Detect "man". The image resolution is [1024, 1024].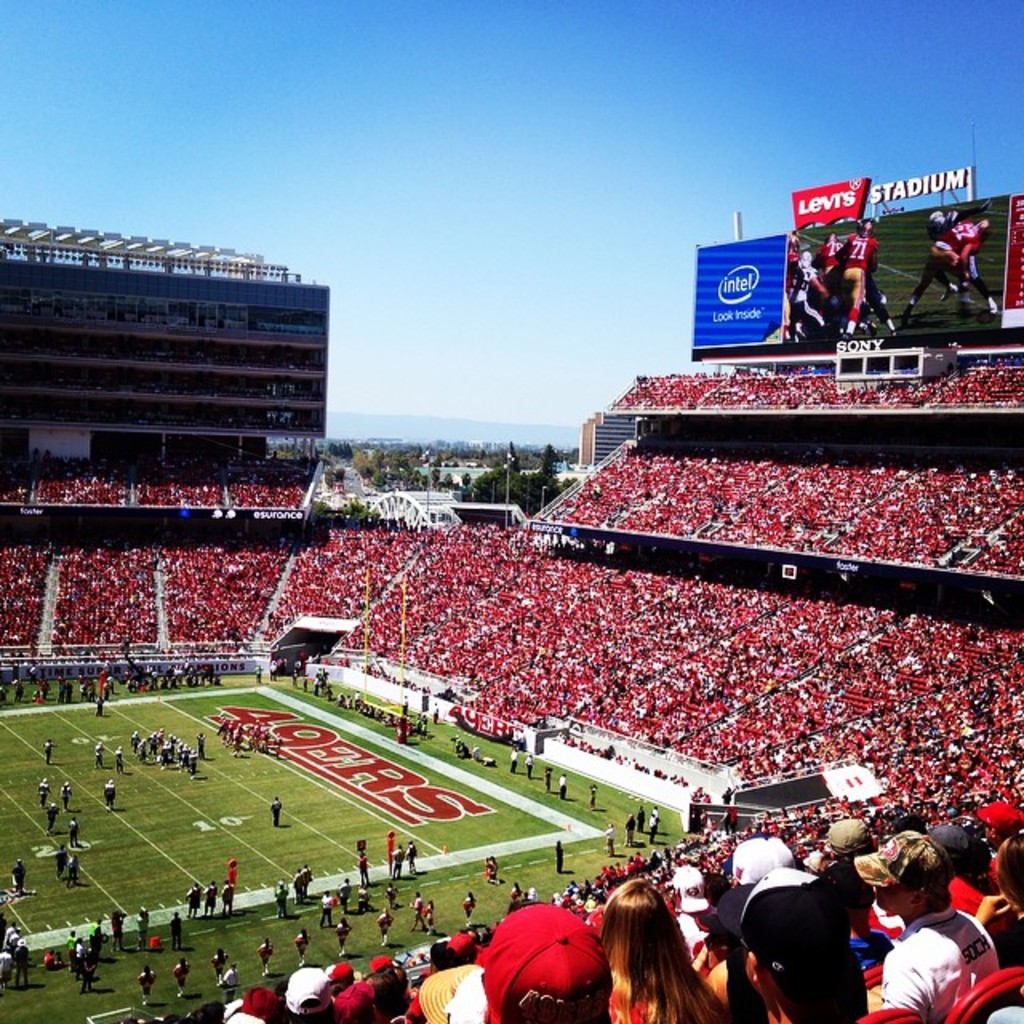
region(38, 776, 48, 802).
